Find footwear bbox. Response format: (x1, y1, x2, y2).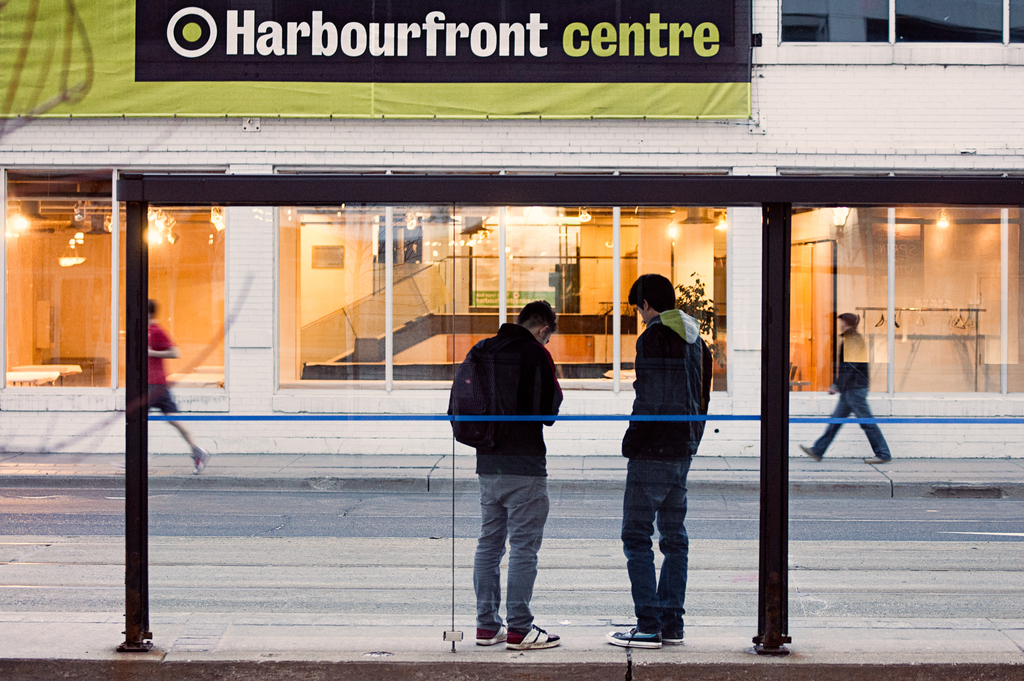
(610, 627, 661, 646).
